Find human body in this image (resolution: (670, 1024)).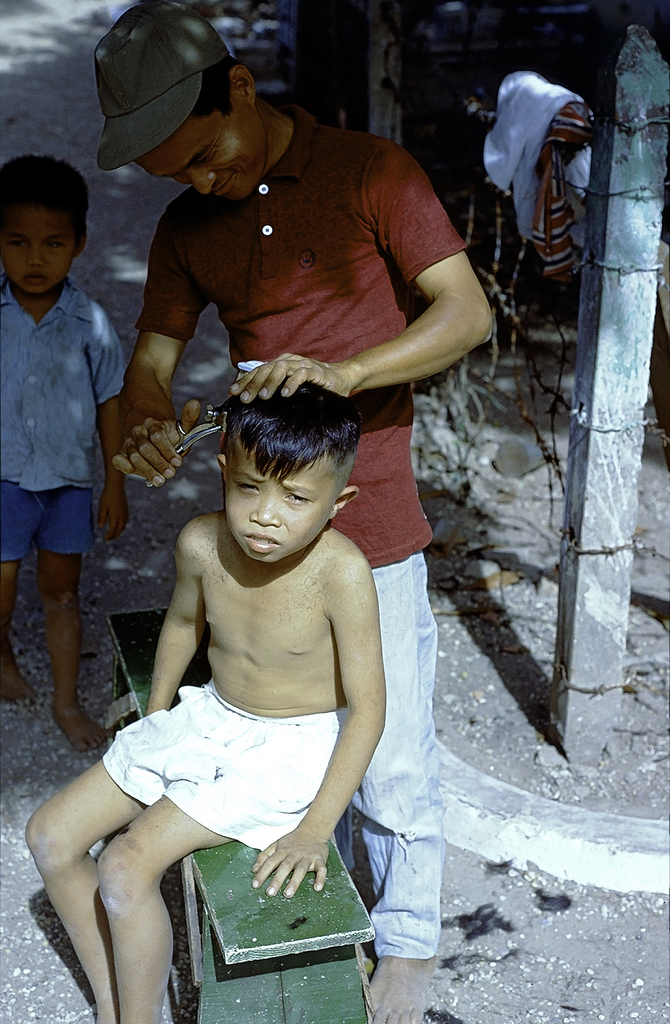
l=25, t=383, r=385, b=1023.
